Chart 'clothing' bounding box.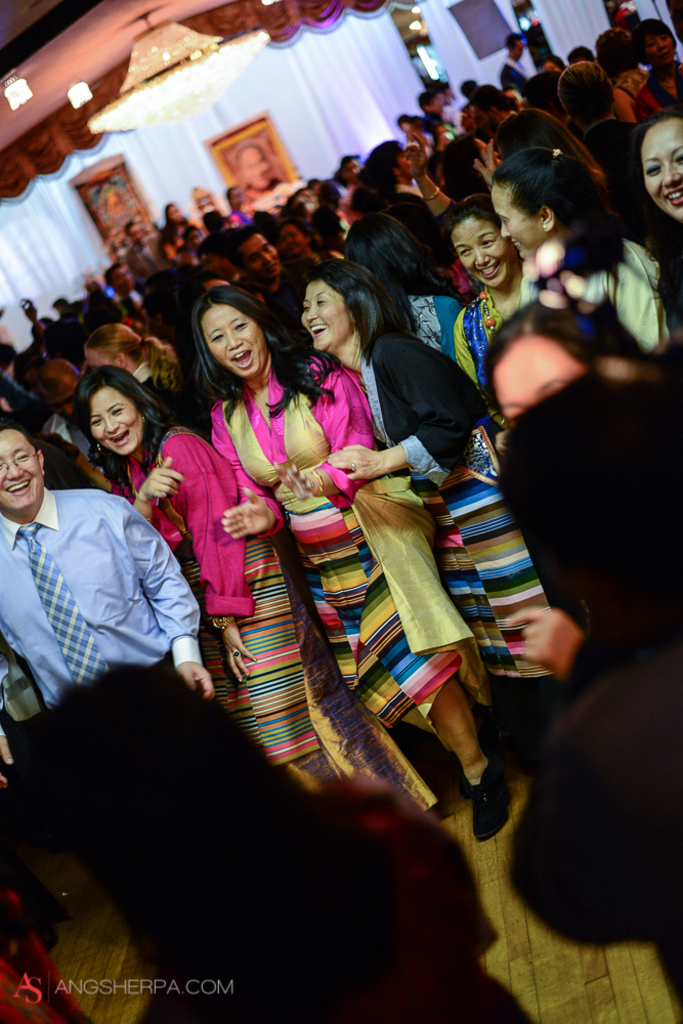
Charted: 340:328:565:688.
